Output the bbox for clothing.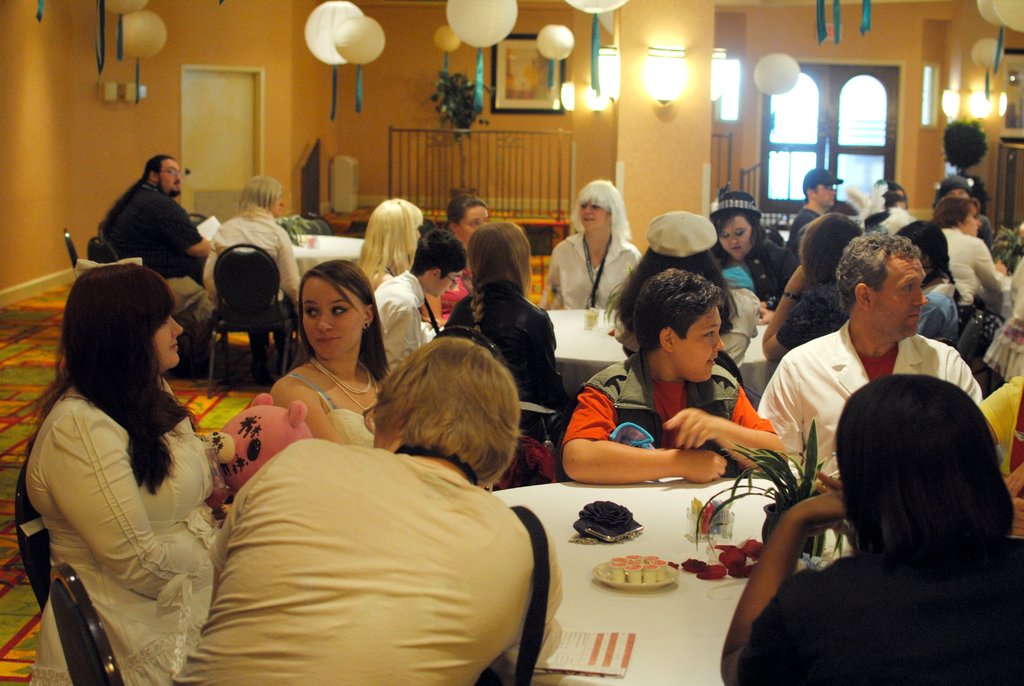
{"left": 789, "top": 206, "right": 817, "bottom": 252}.
